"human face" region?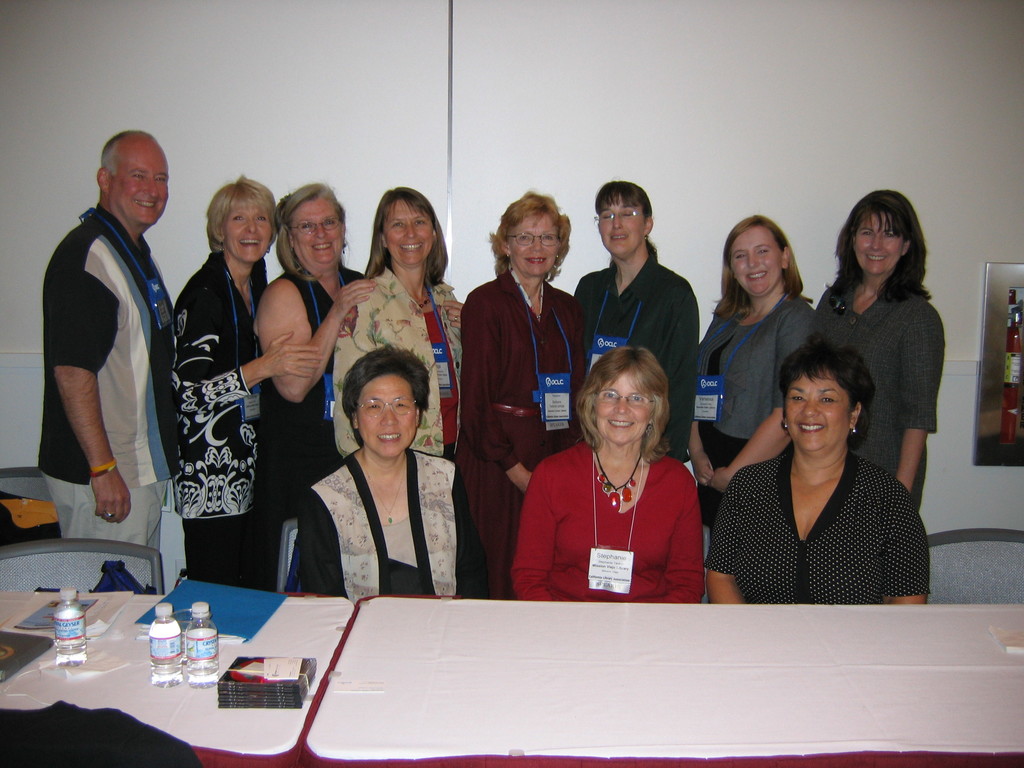
(left=225, top=209, right=269, bottom=262)
